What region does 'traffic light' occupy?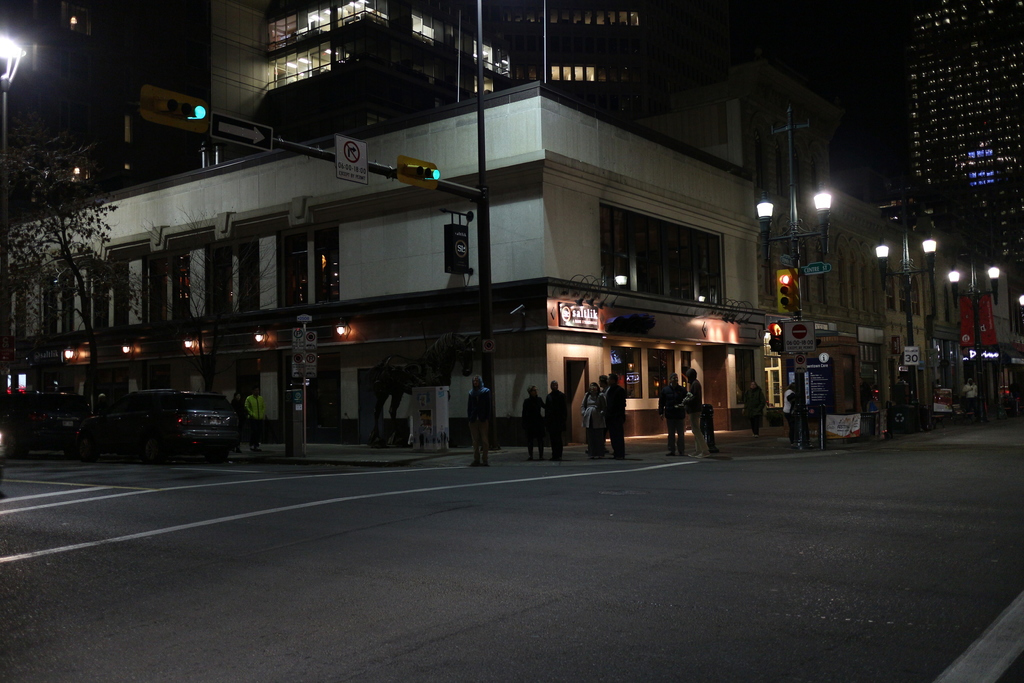
l=767, t=322, r=784, b=351.
